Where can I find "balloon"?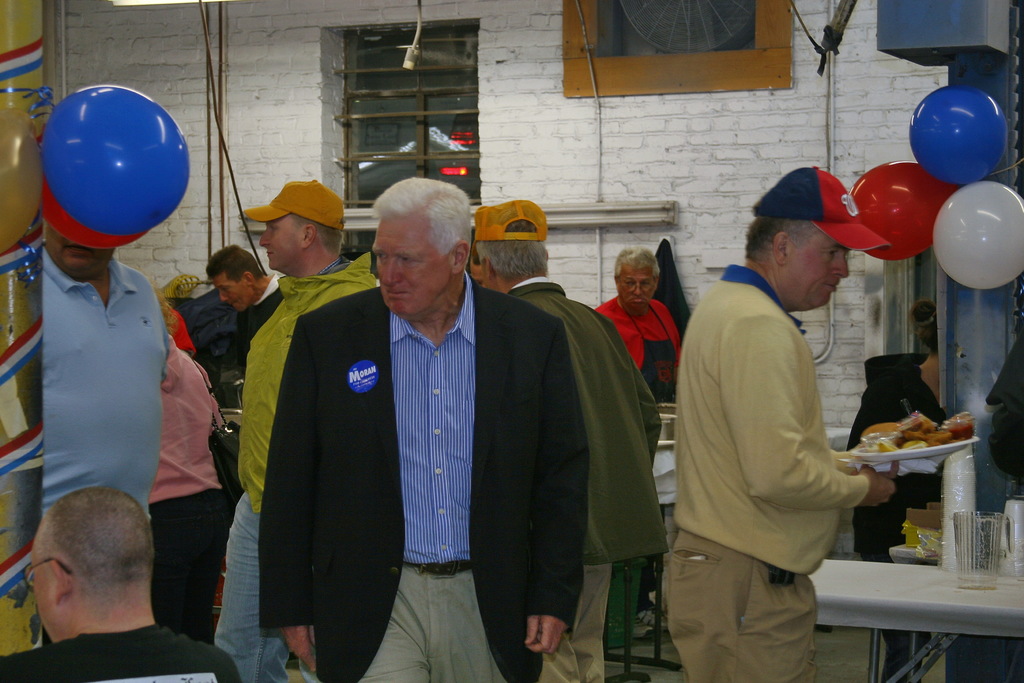
You can find it at 38:169:151:255.
